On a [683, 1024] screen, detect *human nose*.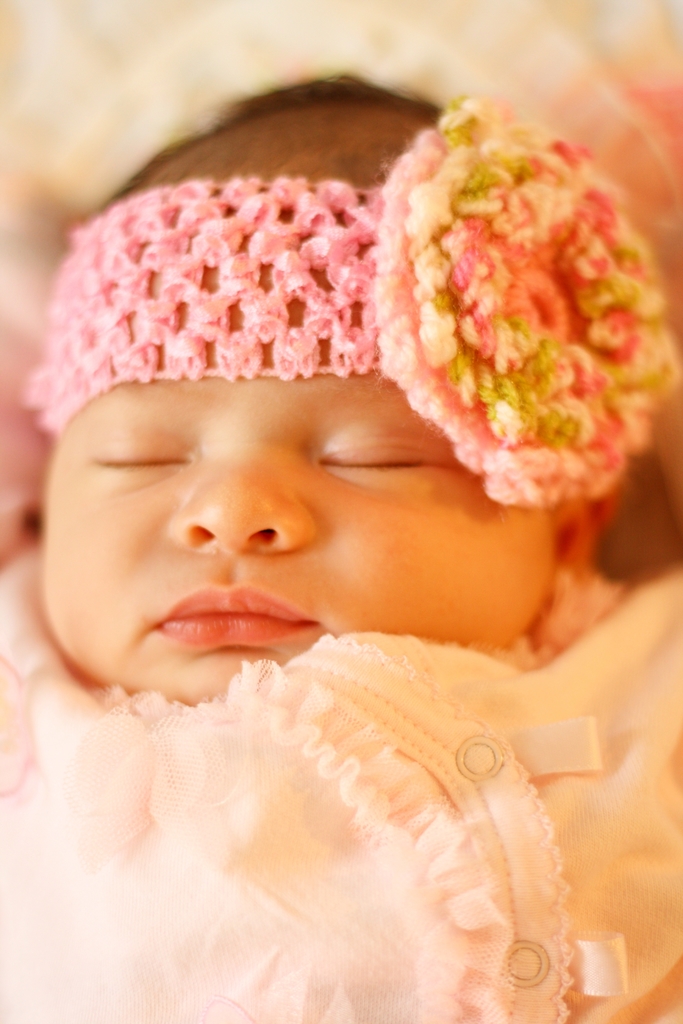
(left=173, top=426, right=320, bottom=560).
